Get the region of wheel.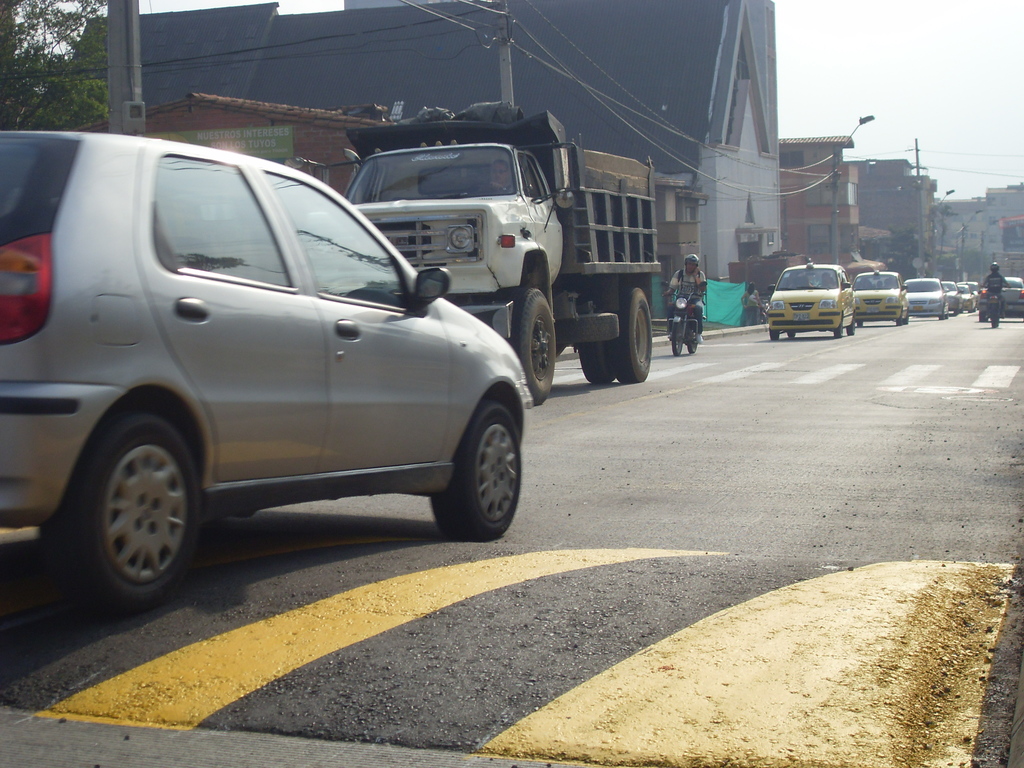
locate(575, 284, 666, 383).
